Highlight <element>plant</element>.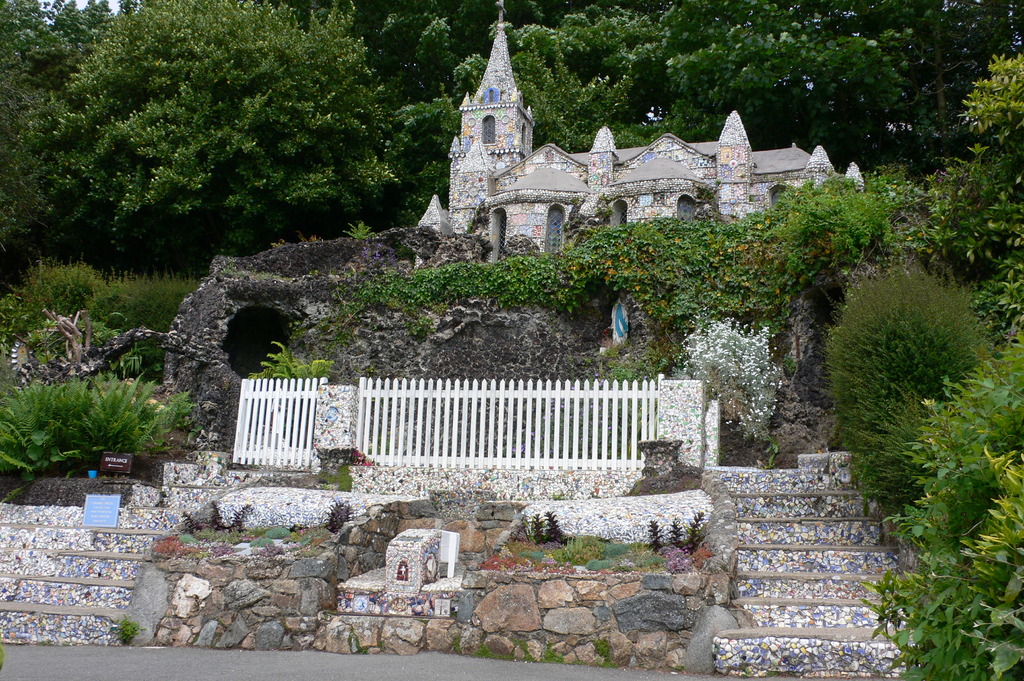
Highlighted region: [x1=541, y1=644, x2=565, y2=665].
